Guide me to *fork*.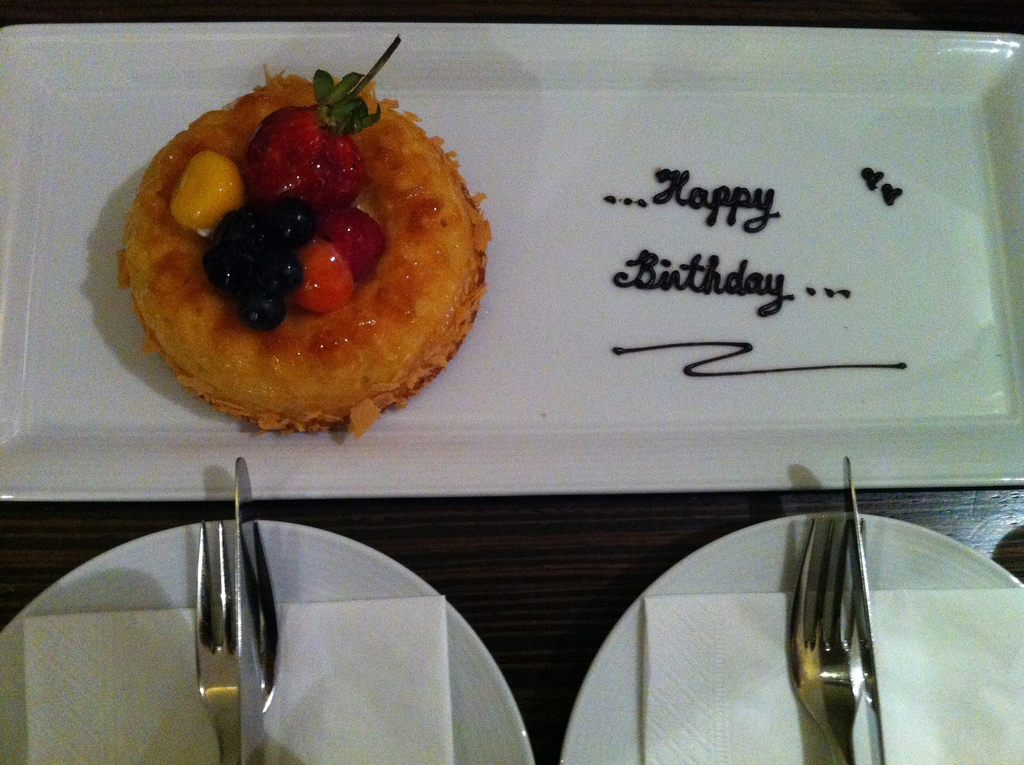
Guidance: rect(192, 519, 279, 764).
